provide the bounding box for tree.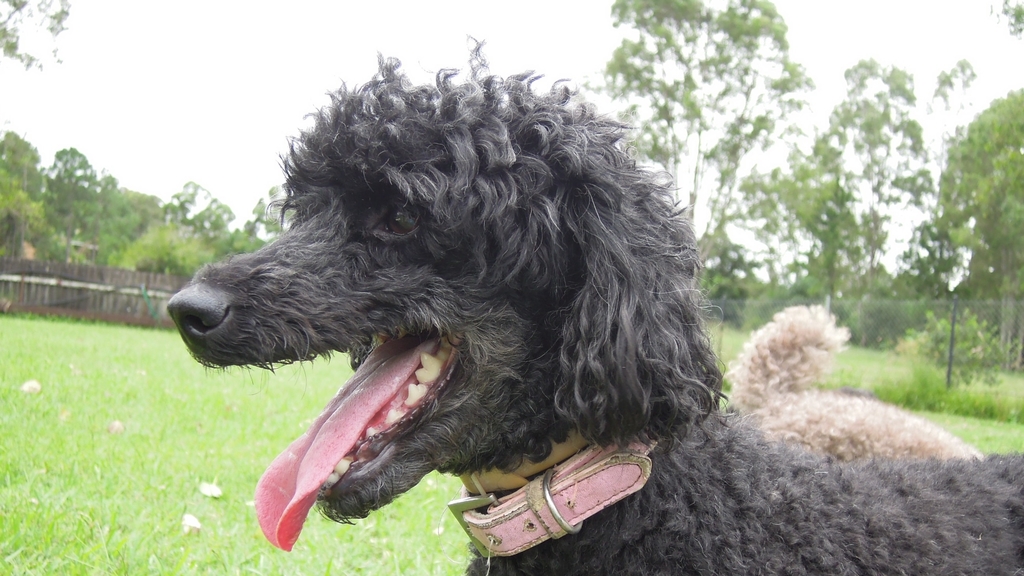
Rect(0, 132, 298, 281).
